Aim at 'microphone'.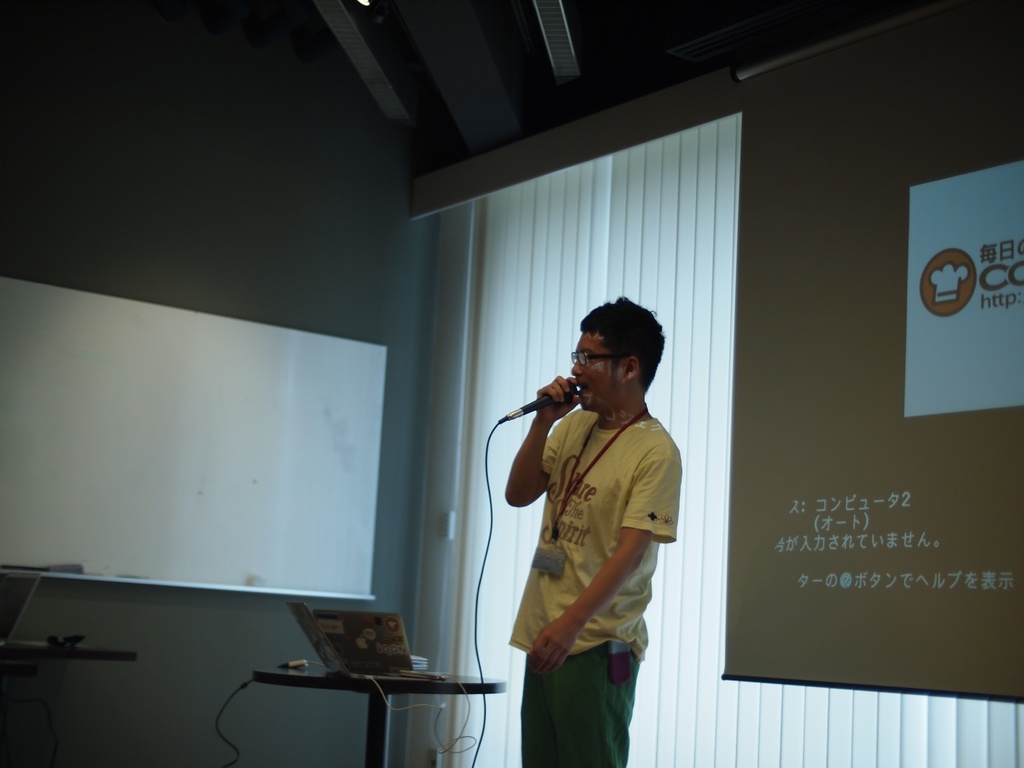
Aimed at region(496, 372, 589, 461).
